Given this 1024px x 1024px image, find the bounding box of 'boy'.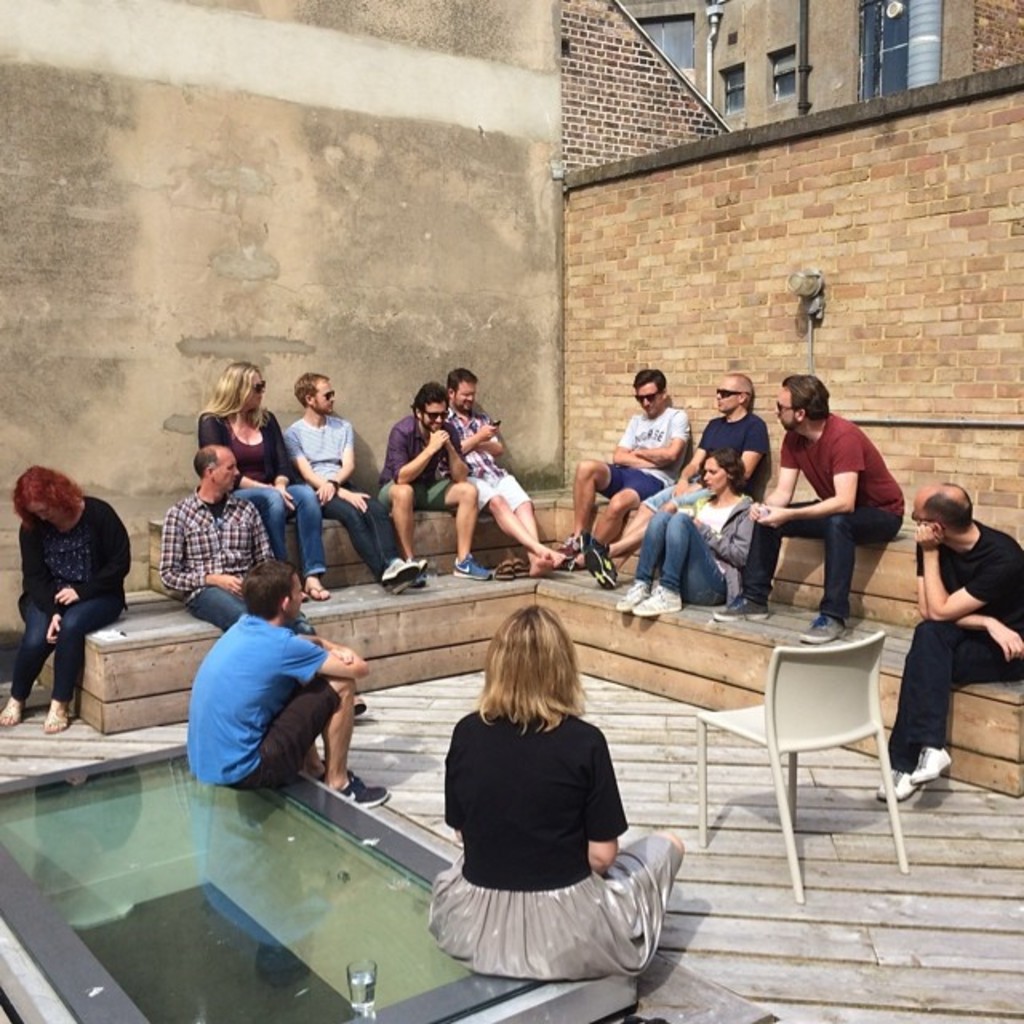
locate(277, 379, 414, 594).
